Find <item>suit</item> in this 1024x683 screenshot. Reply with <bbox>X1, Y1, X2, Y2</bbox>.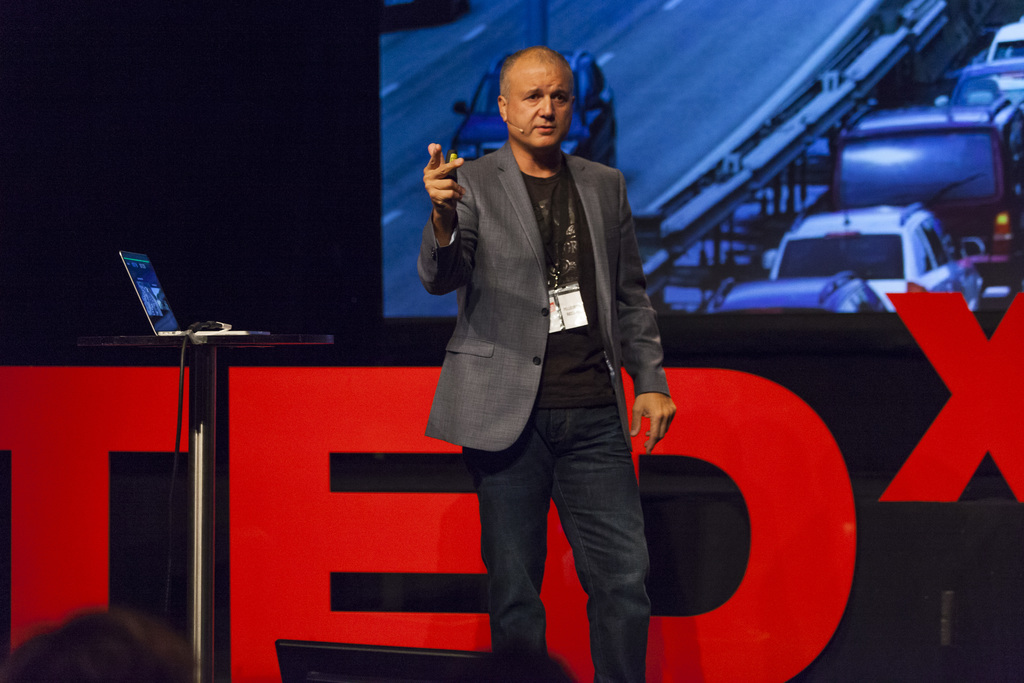
<bbox>413, 145, 676, 456</bbox>.
